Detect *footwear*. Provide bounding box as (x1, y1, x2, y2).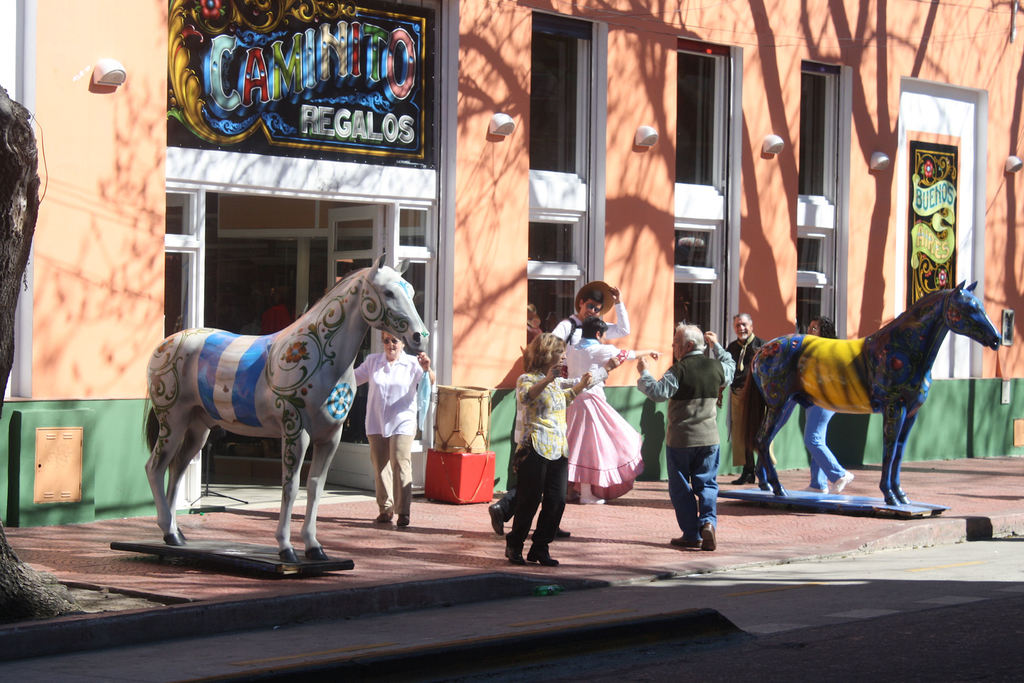
(526, 543, 563, 568).
